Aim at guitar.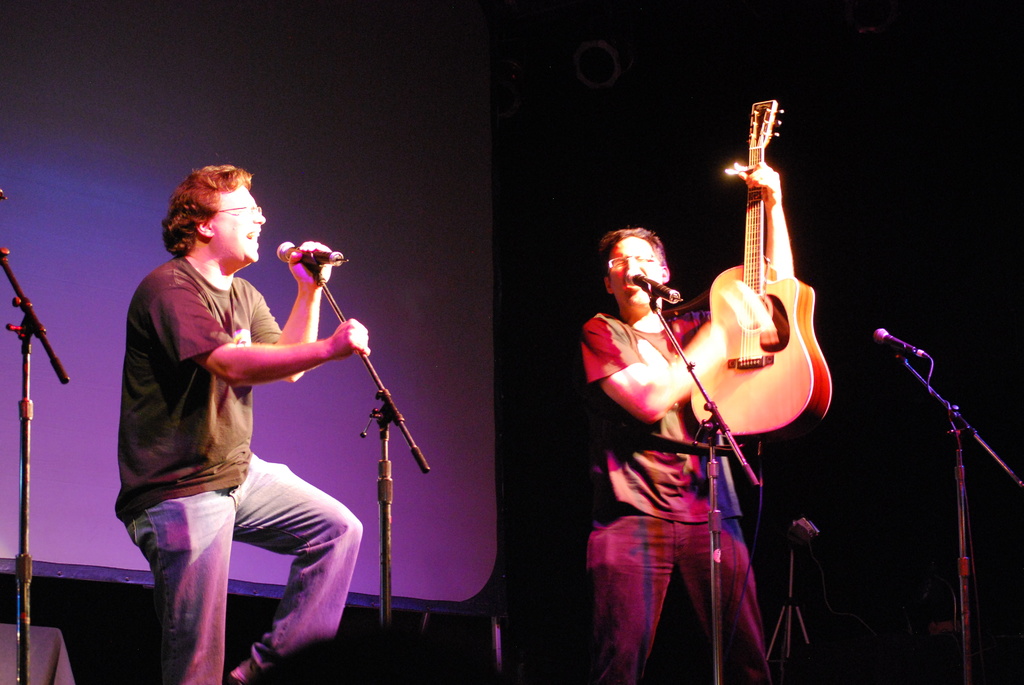
Aimed at 685 98 841 446.
